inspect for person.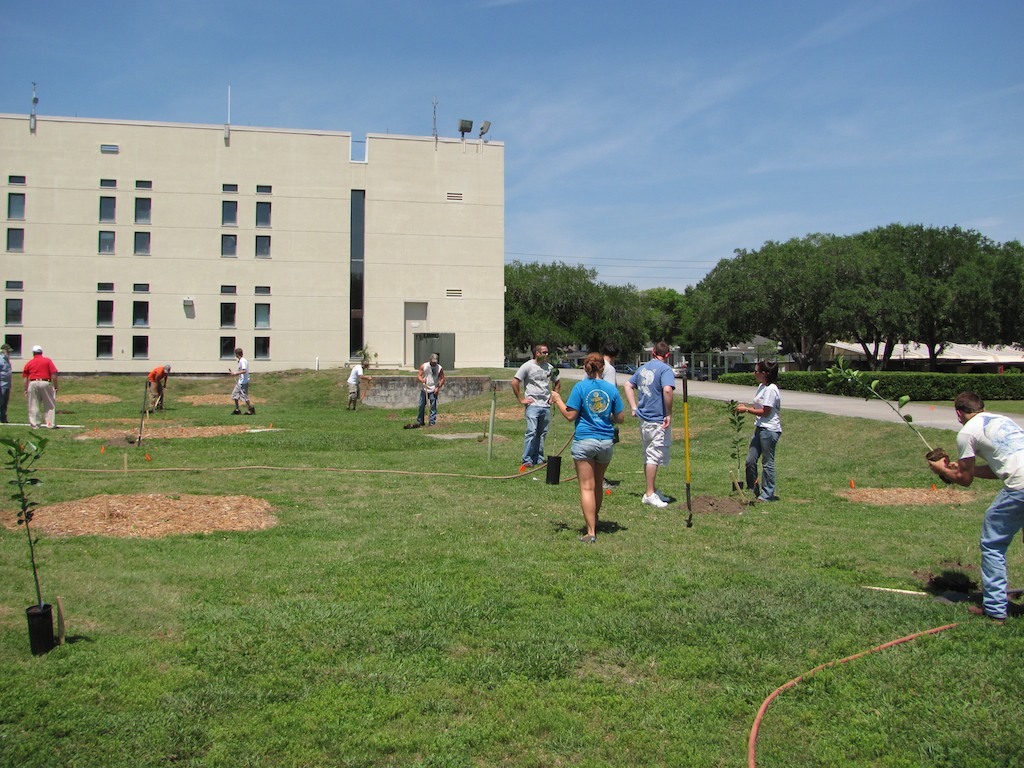
Inspection: {"x1": 736, "y1": 357, "x2": 787, "y2": 501}.
